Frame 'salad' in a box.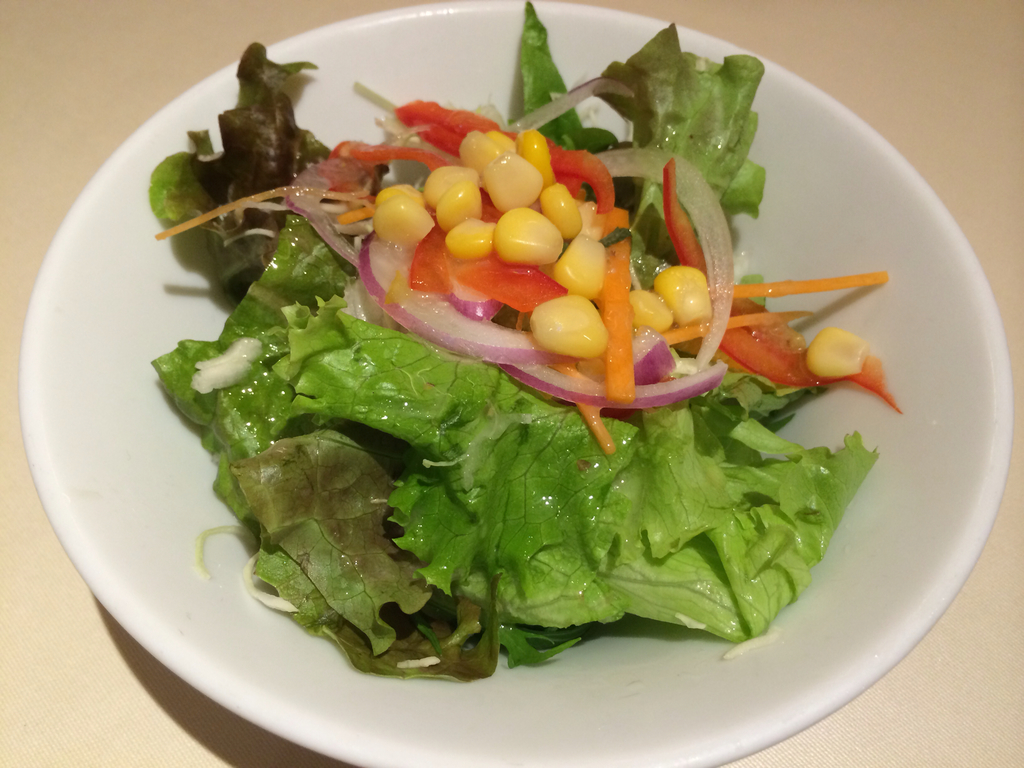
134 5 911 702.
